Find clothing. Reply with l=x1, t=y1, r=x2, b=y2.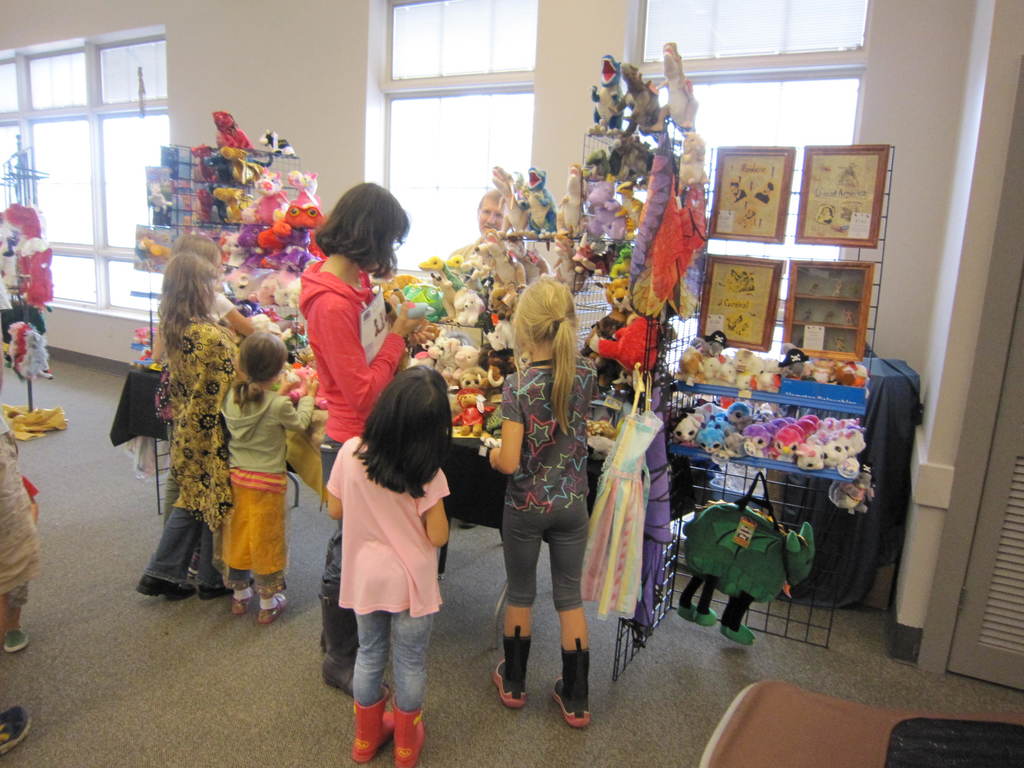
l=296, t=259, r=406, b=586.
